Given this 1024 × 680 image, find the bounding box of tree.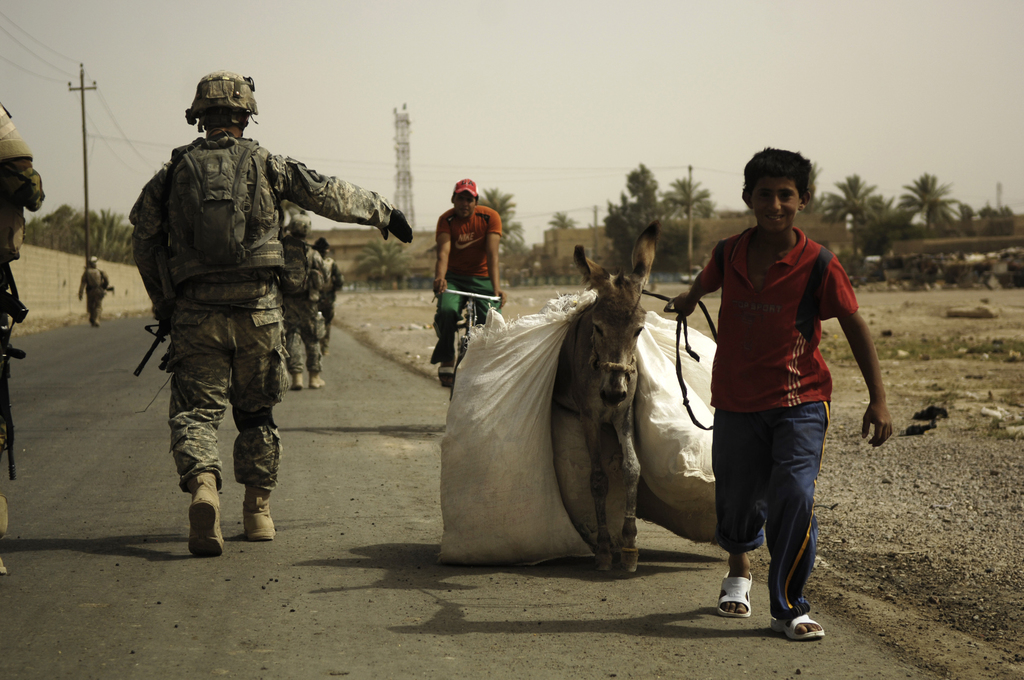
box(607, 161, 663, 264).
